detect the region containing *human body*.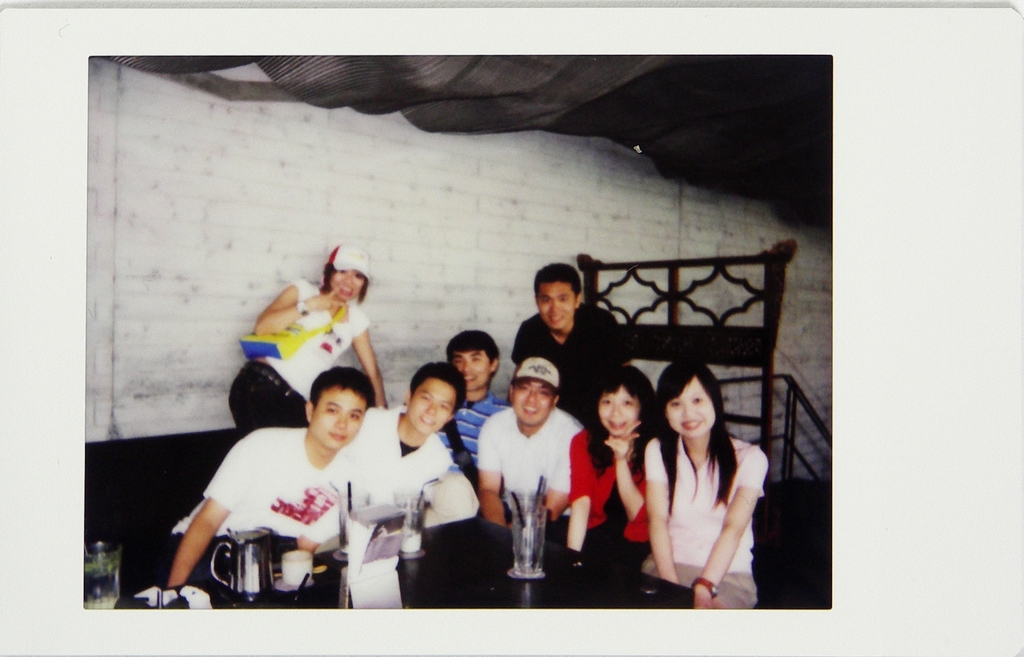
bbox=[441, 326, 504, 471].
